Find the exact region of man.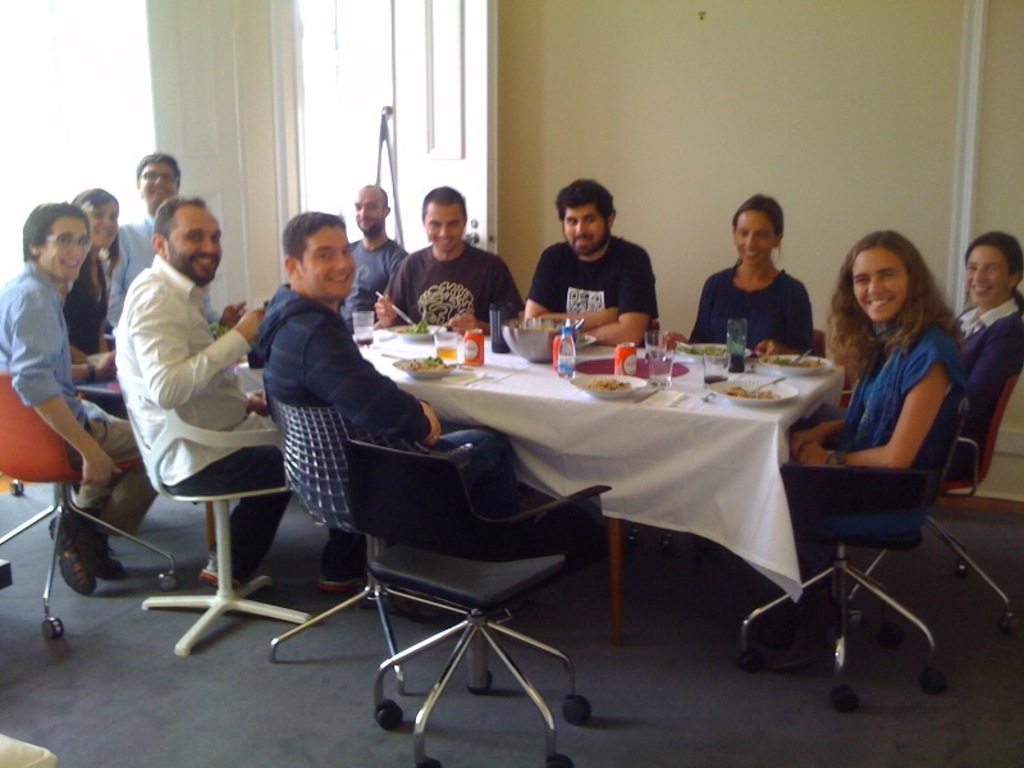
Exact region: detection(367, 183, 527, 338).
